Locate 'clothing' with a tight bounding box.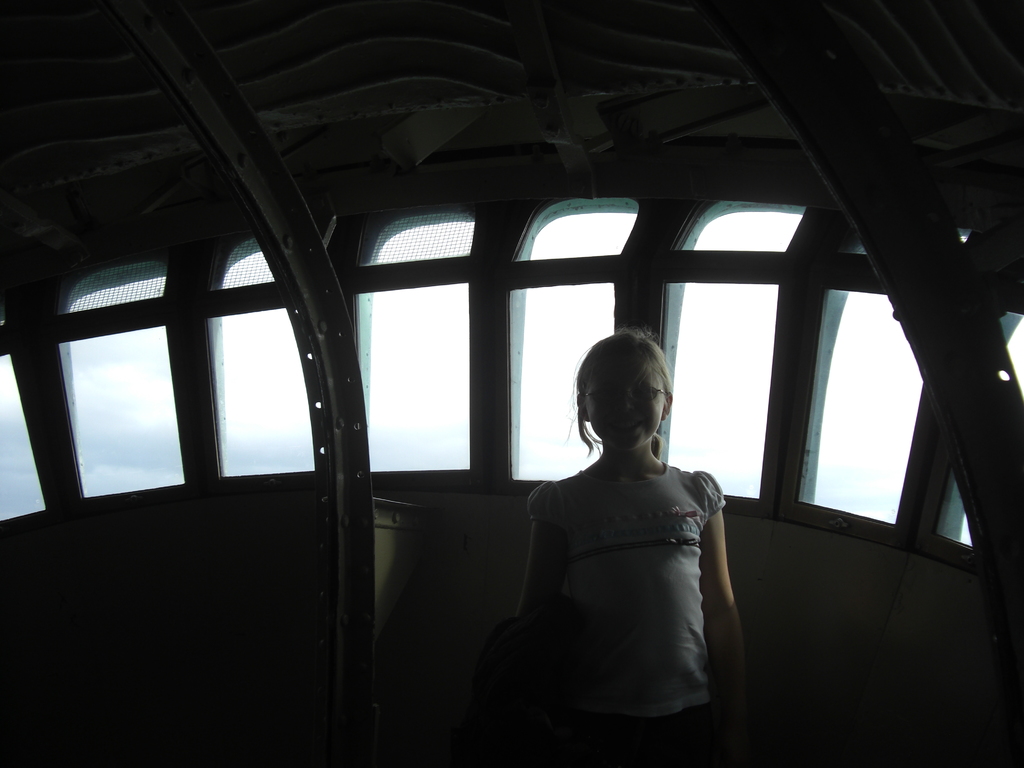
pyautogui.locateOnScreen(527, 461, 733, 767).
